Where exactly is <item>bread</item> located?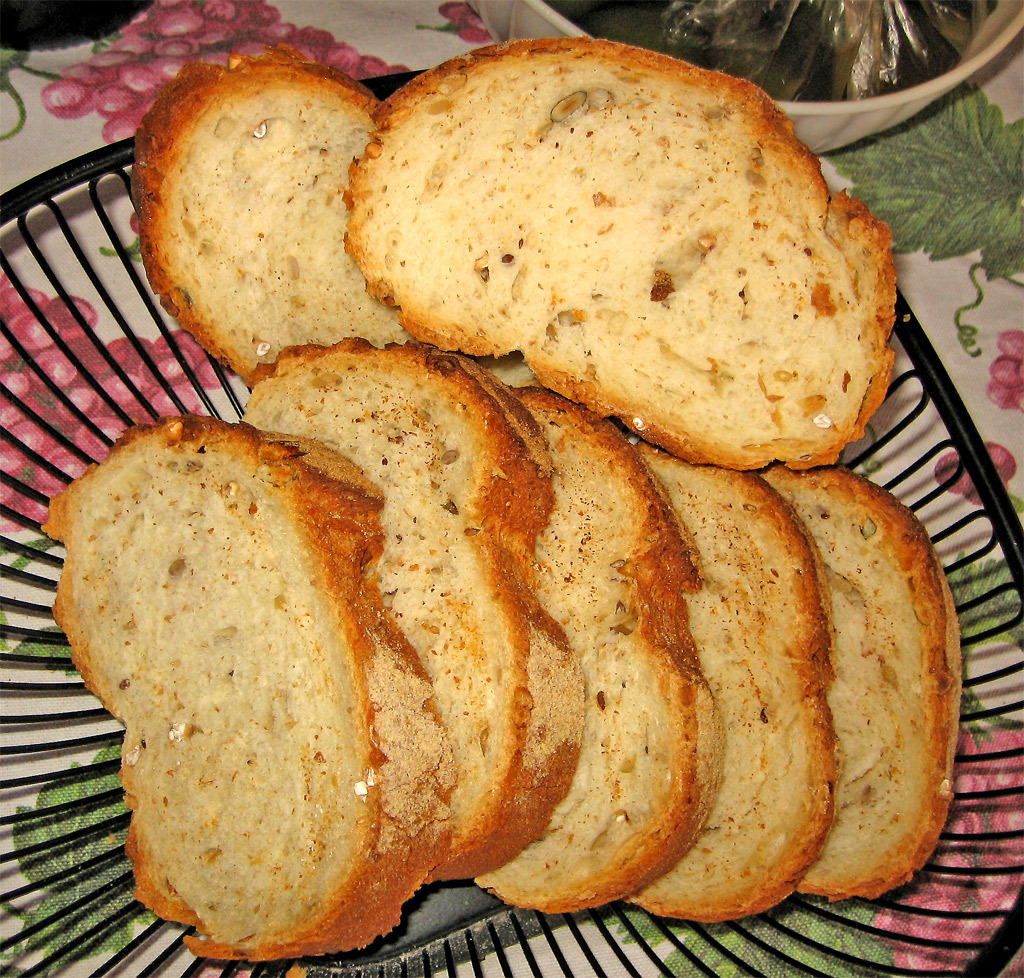
Its bounding box is locate(342, 34, 902, 475).
